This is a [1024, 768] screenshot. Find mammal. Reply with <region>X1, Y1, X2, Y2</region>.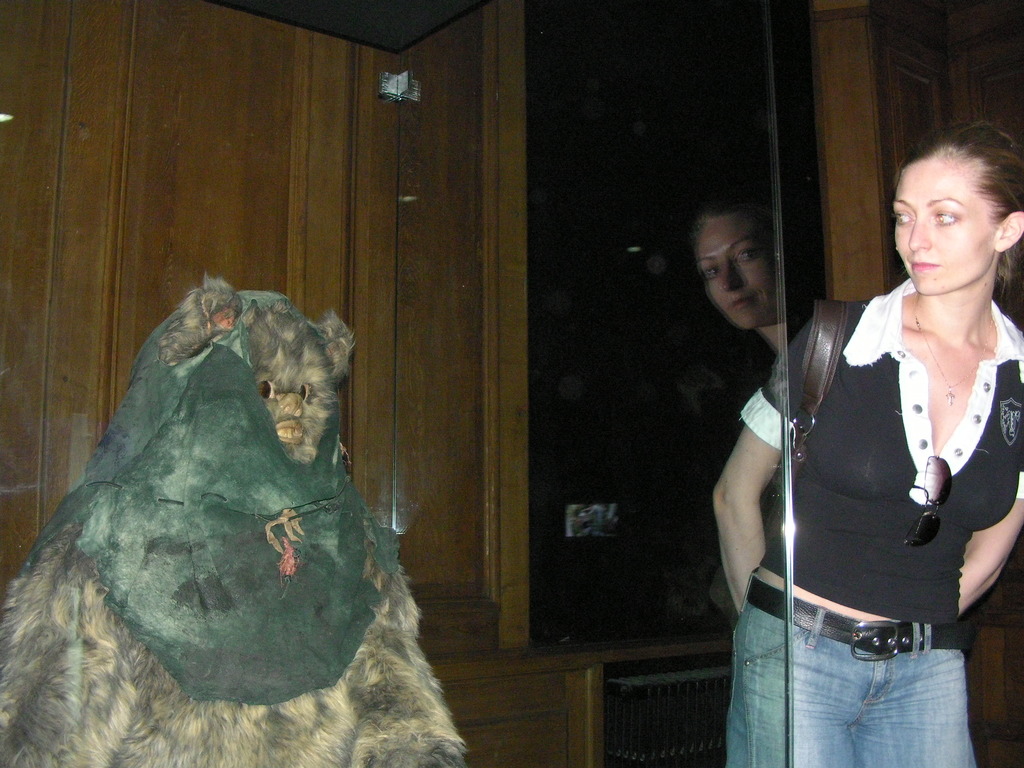
<region>28, 270, 470, 740</region>.
